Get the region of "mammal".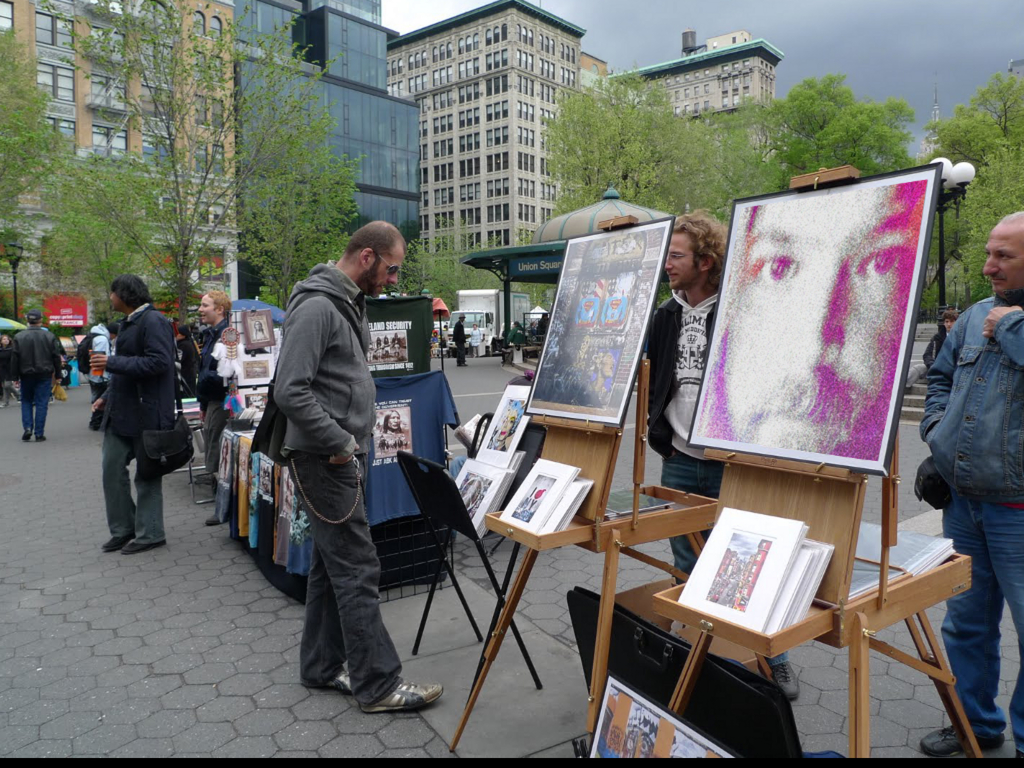
bbox(507, 320, 527, 344).
